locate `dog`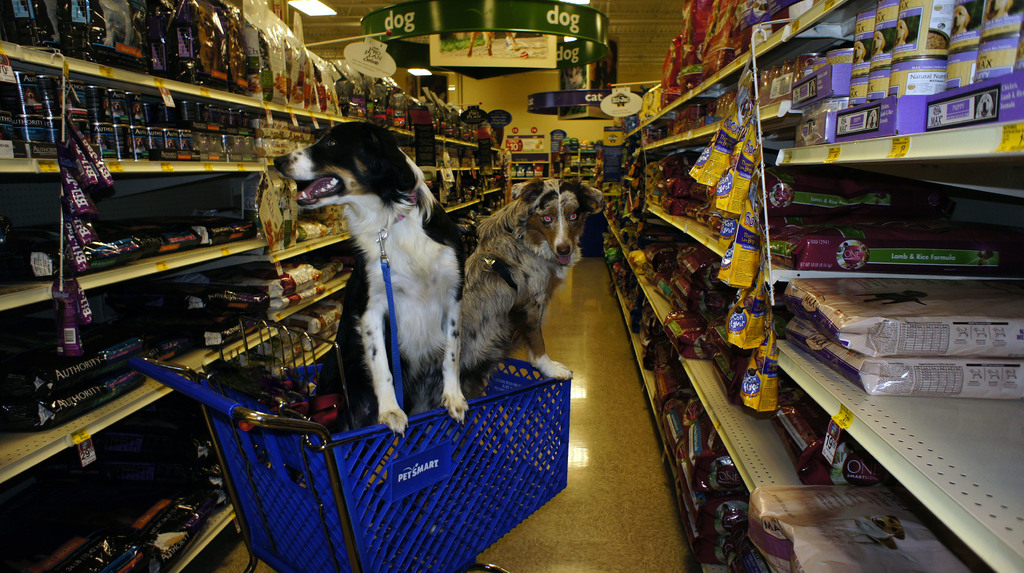
BBox(458, 179, 603, 415)
